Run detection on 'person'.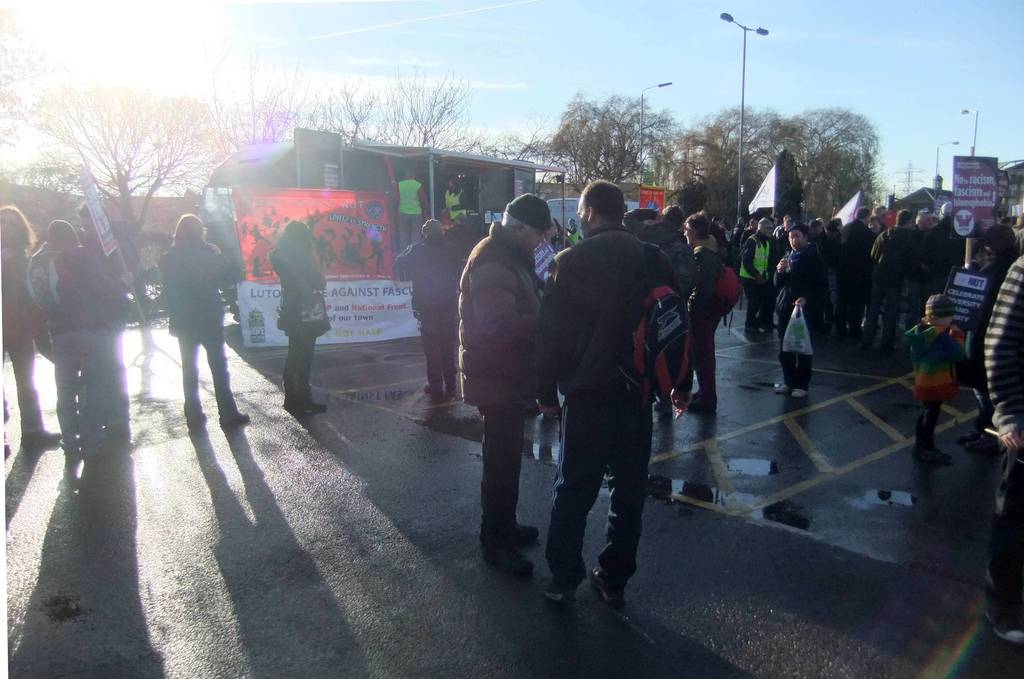
Result: box(772, 220, 828, 391).
